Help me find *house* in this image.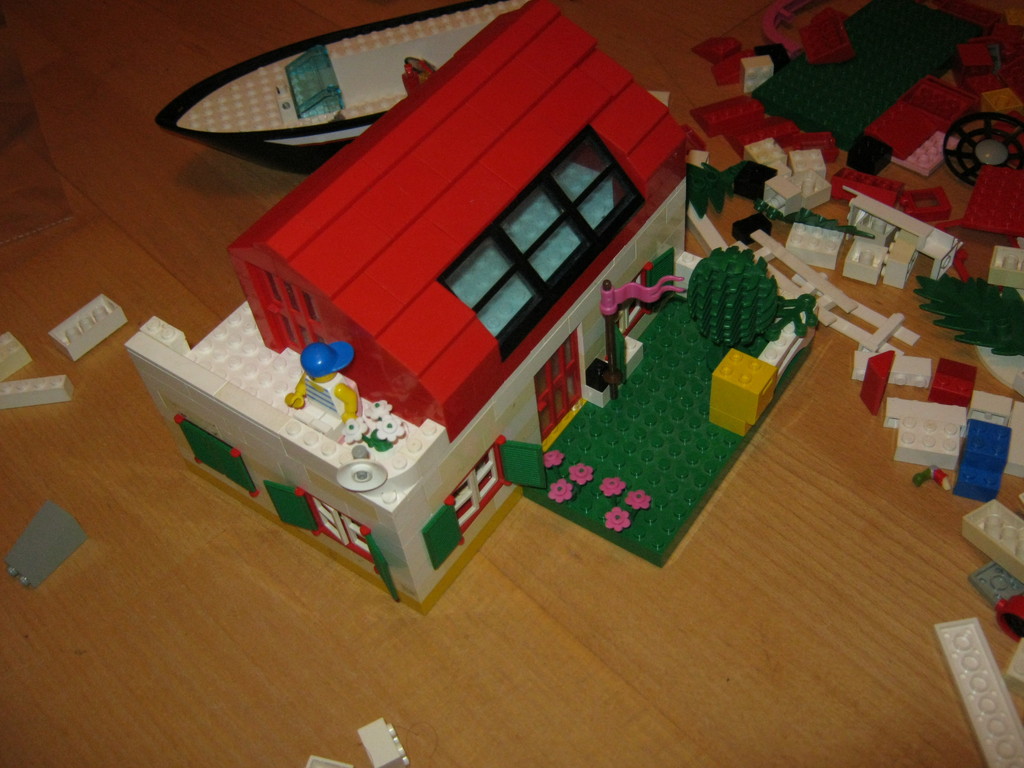
Found it: 122, 2, 684, 617.
